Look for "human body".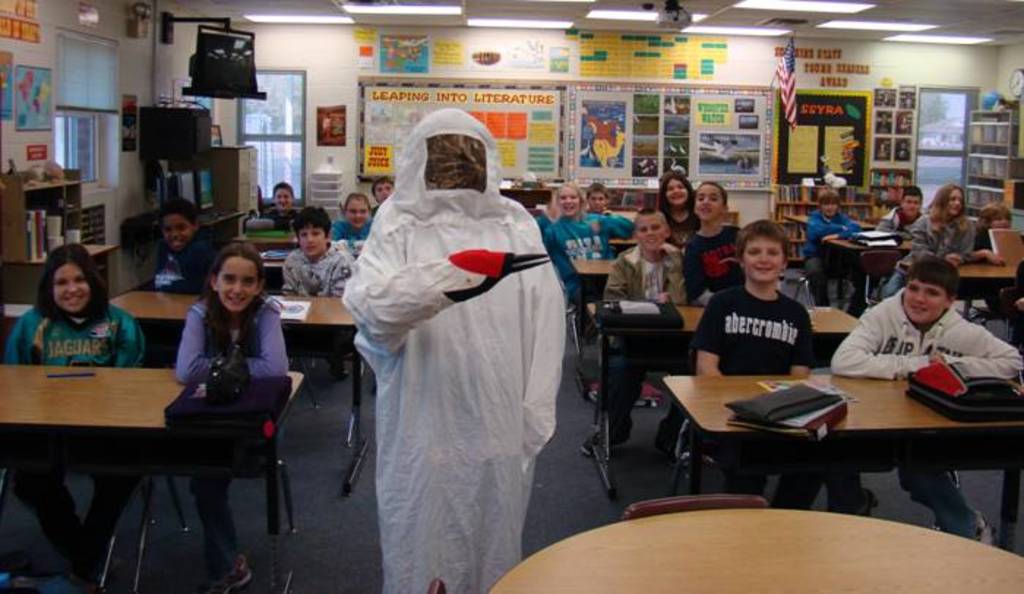
Found: pyautogui.locateOnScreen(870, 211, 919, 241).
